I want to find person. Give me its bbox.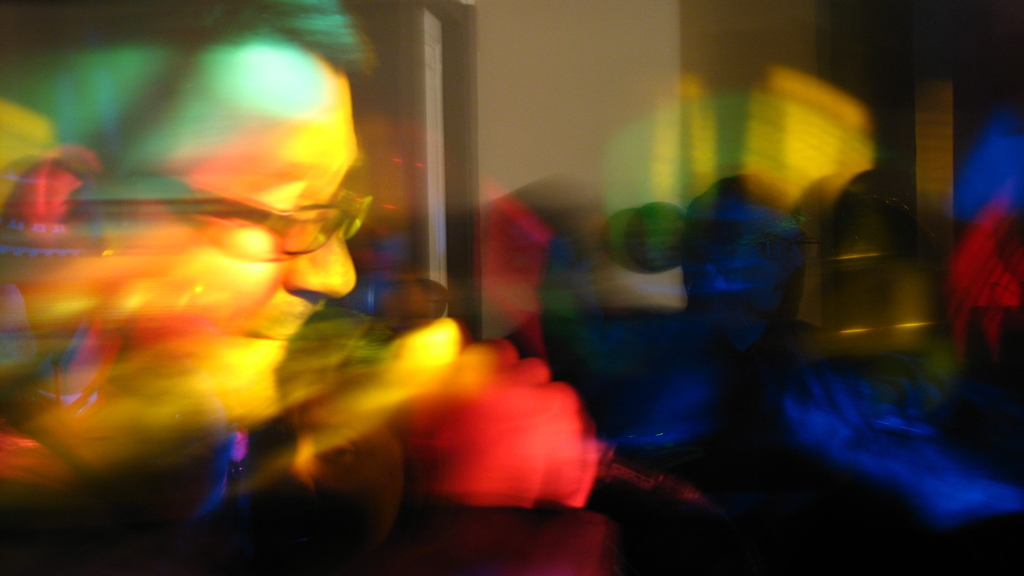
x1=0, y1=0, x2=607, y2=571.
